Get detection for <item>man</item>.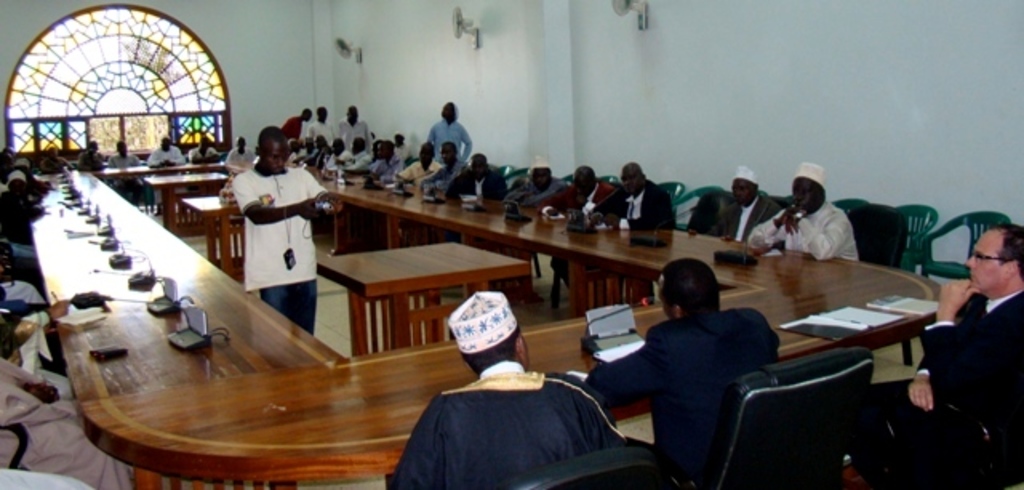
Detection: 0:155:46:195.
